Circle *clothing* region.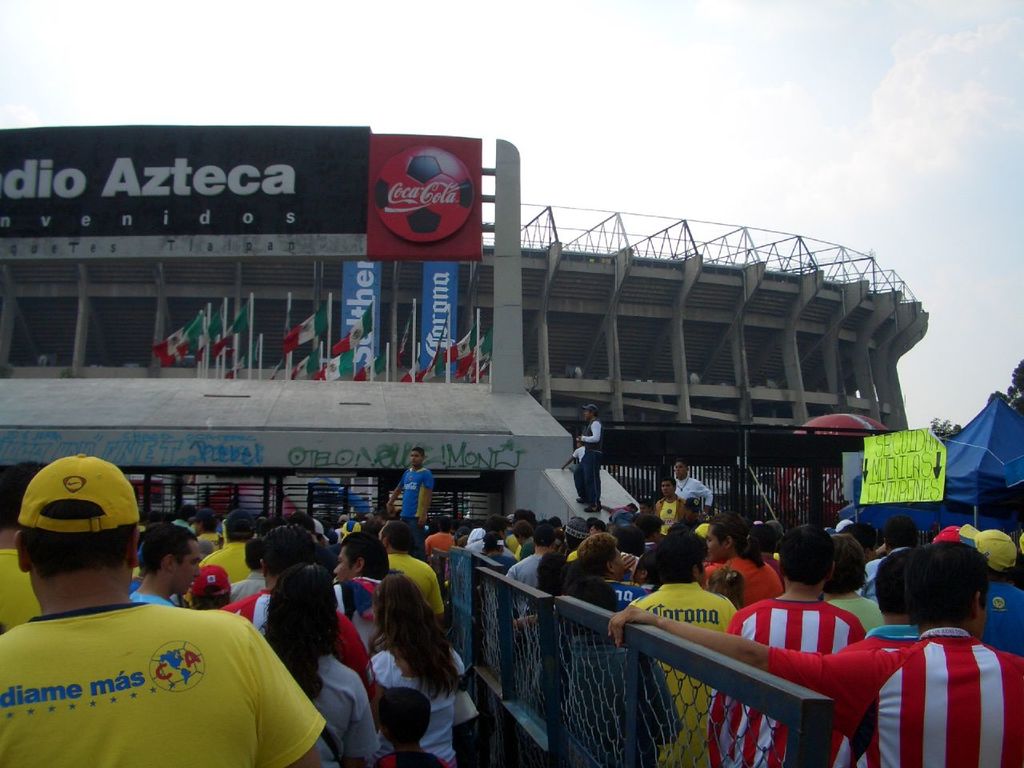
Region: (377,747,454,767).
